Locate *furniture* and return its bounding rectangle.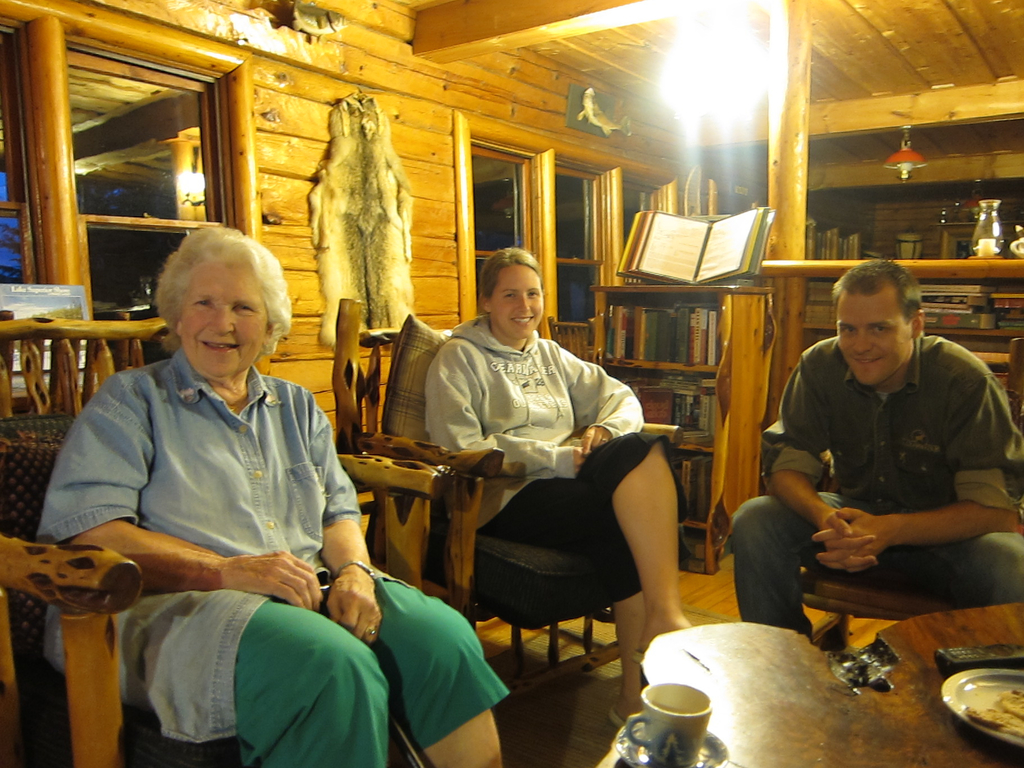
0 315 449 767.
